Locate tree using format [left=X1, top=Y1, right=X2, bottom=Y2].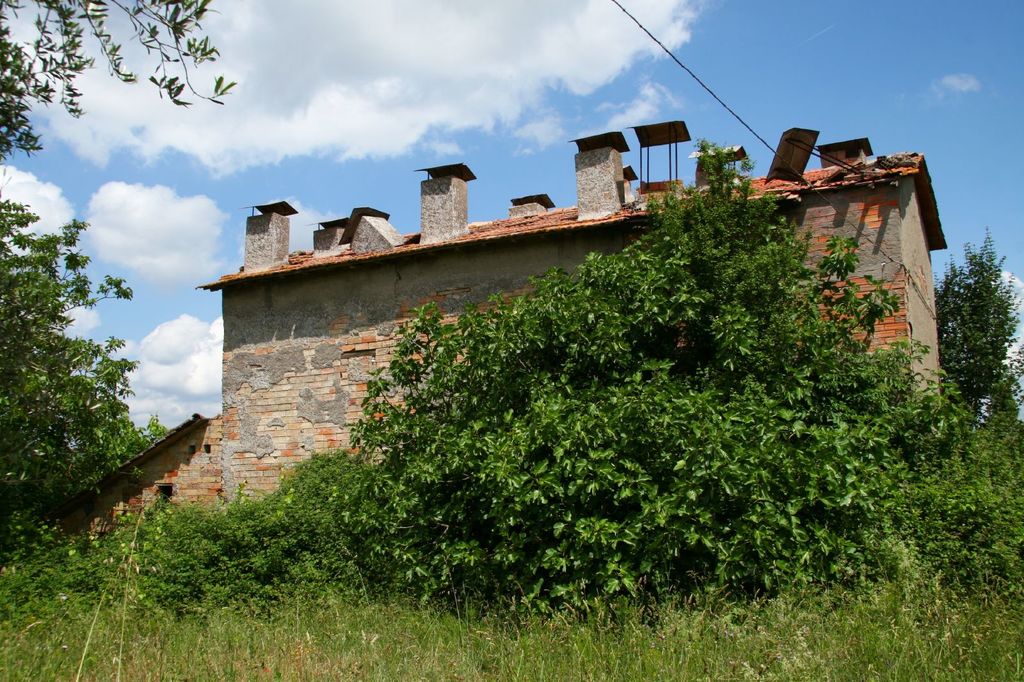
[left=0, top=0, right=239, bottom=163].
